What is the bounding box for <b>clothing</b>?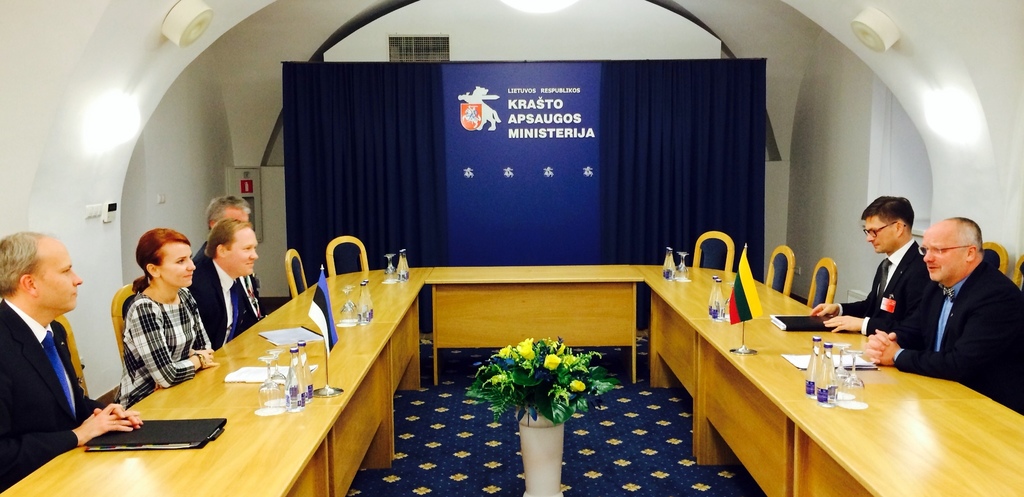
region(829, 243, 927, 326).
